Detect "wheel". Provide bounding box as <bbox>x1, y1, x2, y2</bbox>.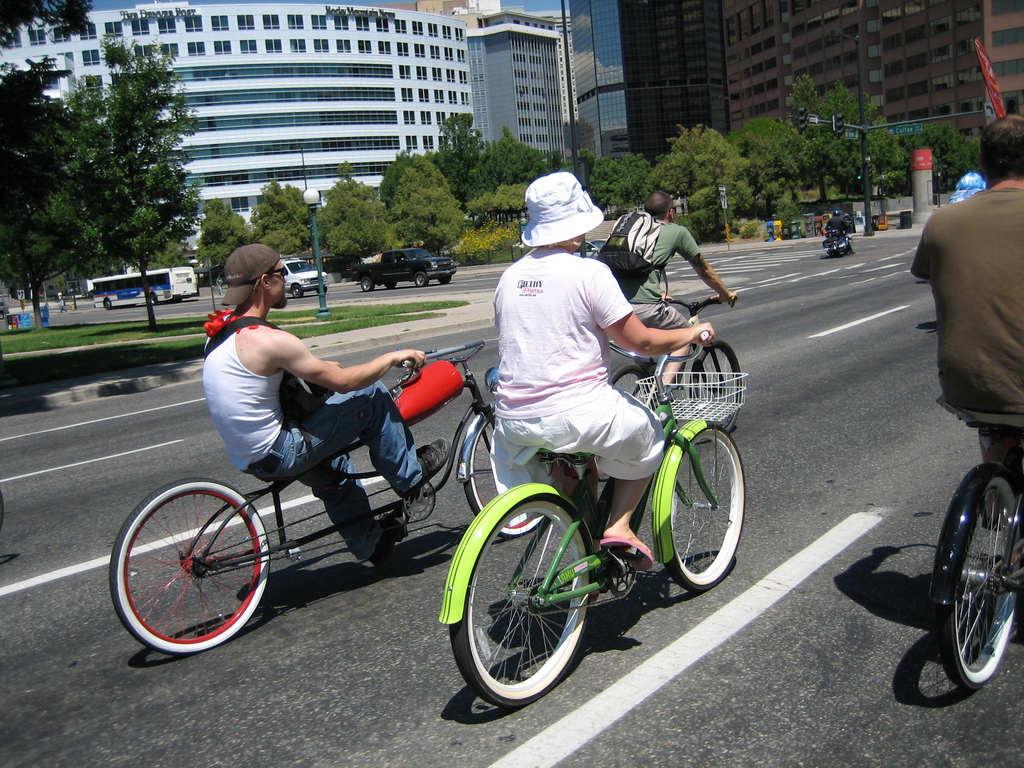
<bbox>103, 300, 111, 310</bbox>.
